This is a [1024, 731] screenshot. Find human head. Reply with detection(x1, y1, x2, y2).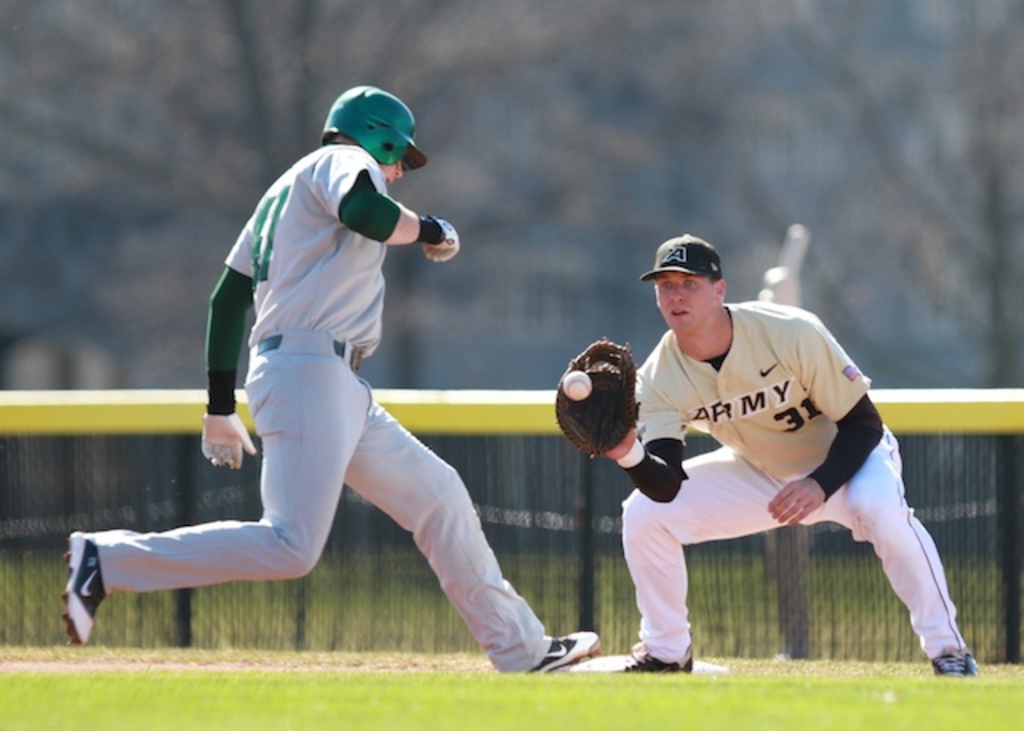
detection(318, 83, 429, 182).
